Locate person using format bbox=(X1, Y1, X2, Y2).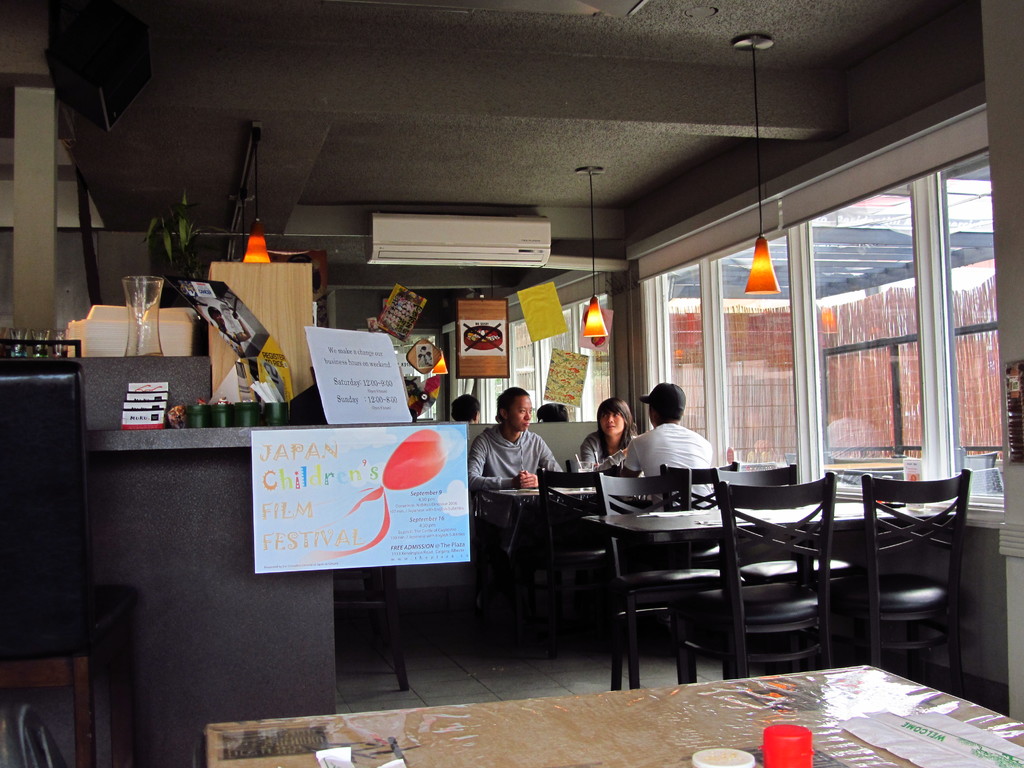
bbox=(452, 393, 480, 424).
